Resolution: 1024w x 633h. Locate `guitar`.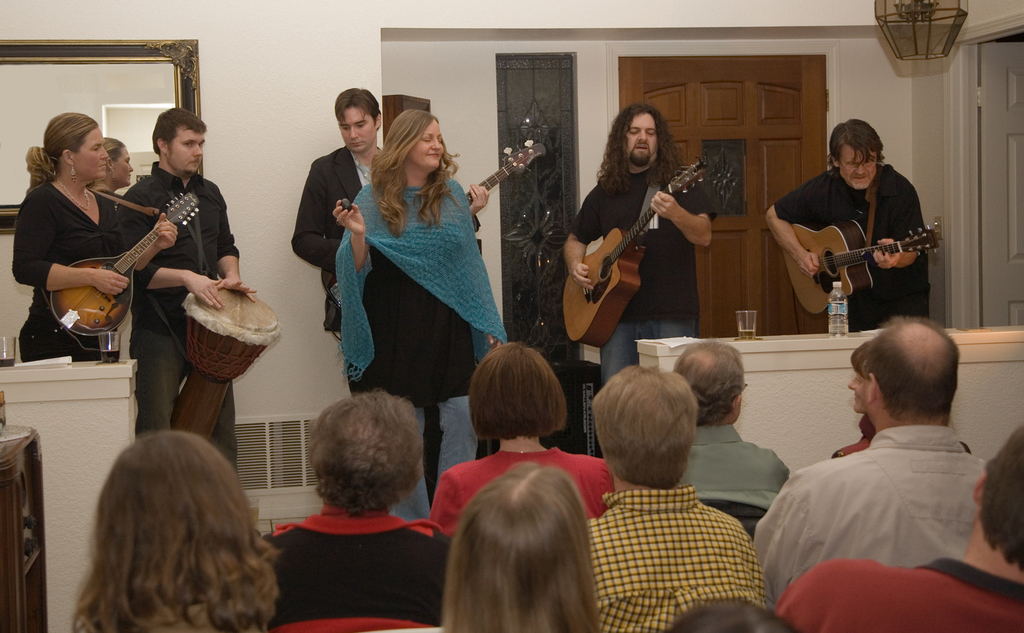
(48, 181, 216, 336).
